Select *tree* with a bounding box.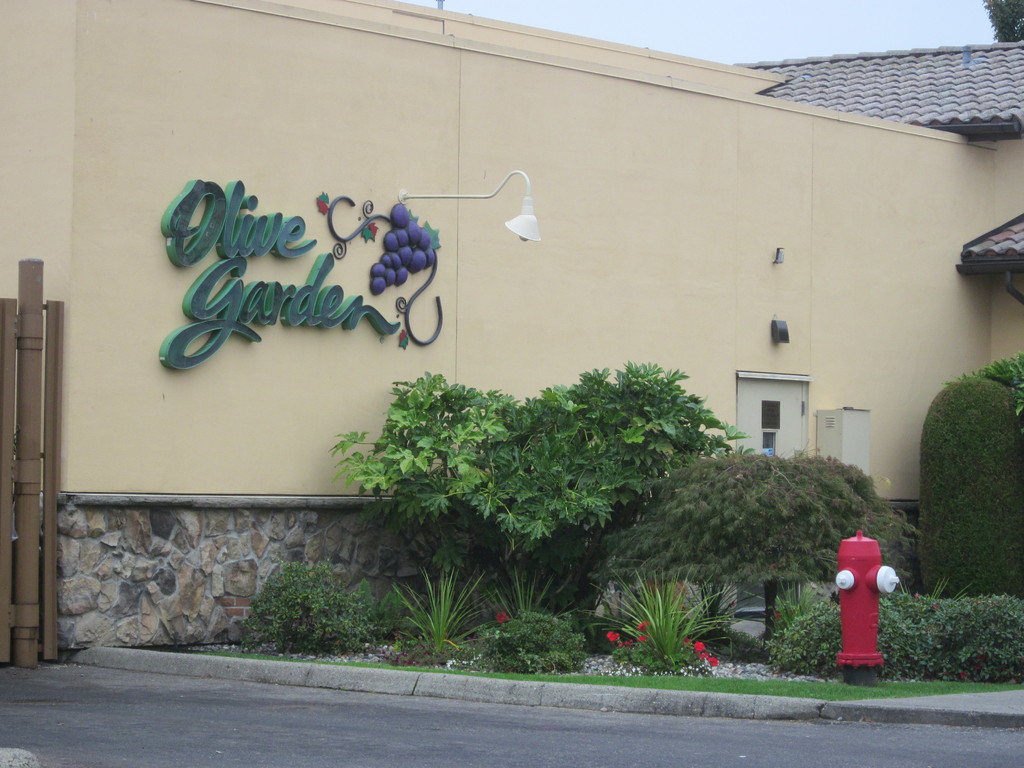
<box>329,358,754,614</box>.
